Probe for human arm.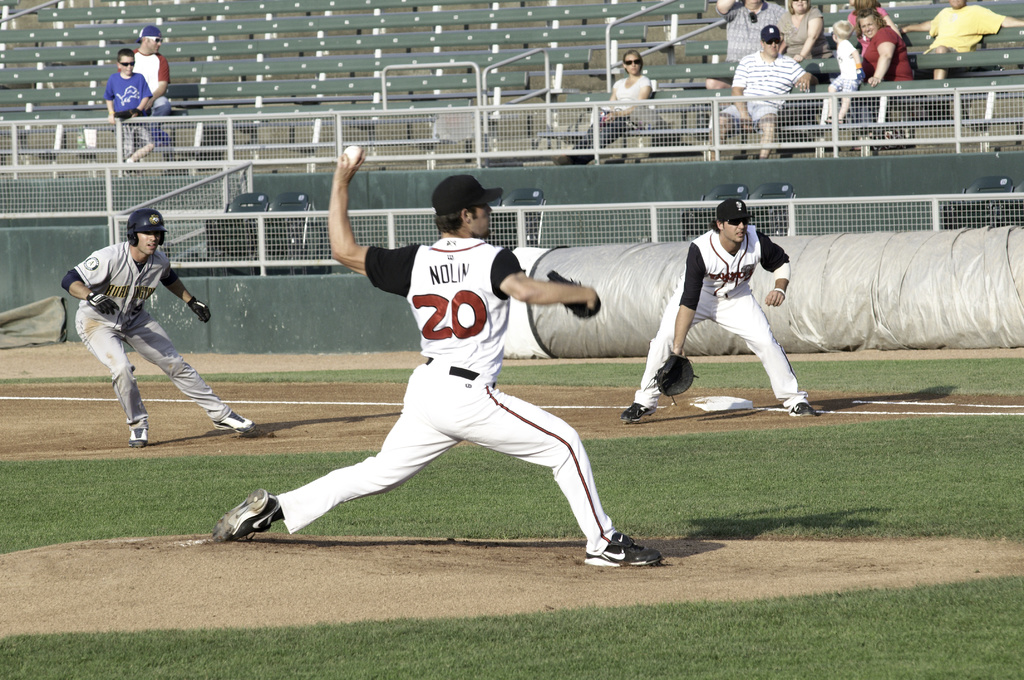
Probe result: [611, 80, 650, 121].
